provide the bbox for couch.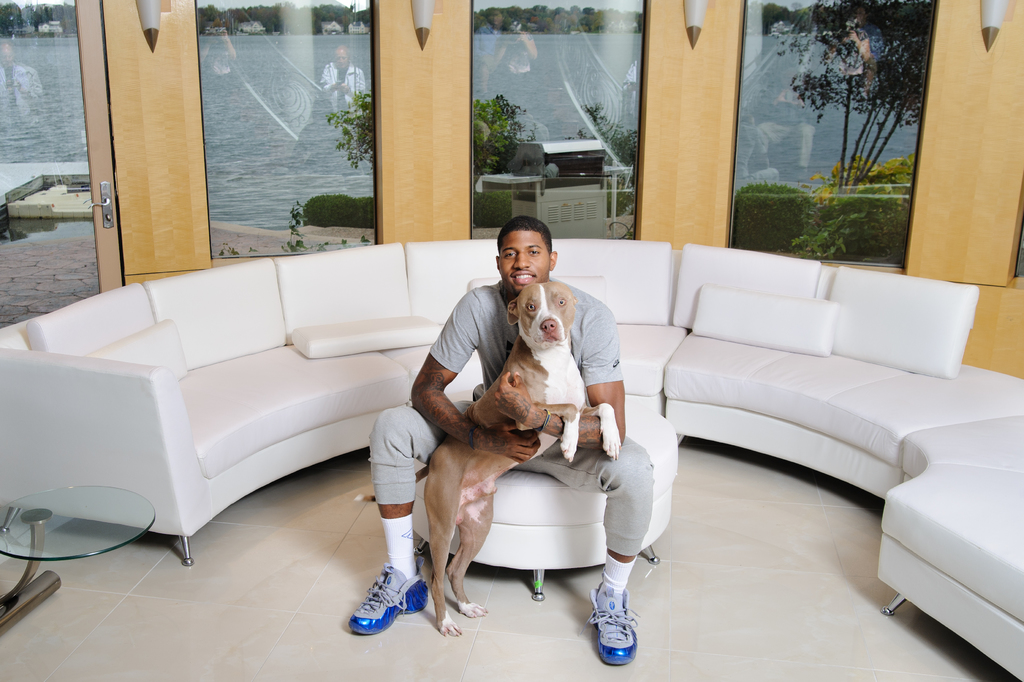
BBox(8, 242, 984, 659).
